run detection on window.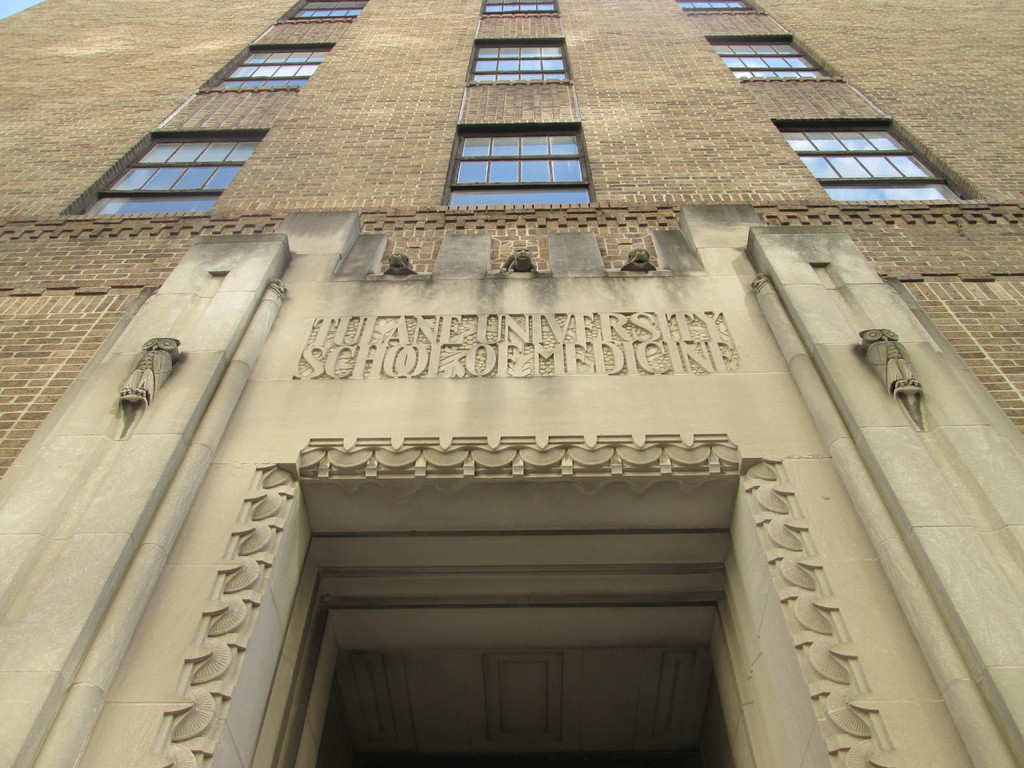
Result: bbox=[71, 133, 267, 210].
